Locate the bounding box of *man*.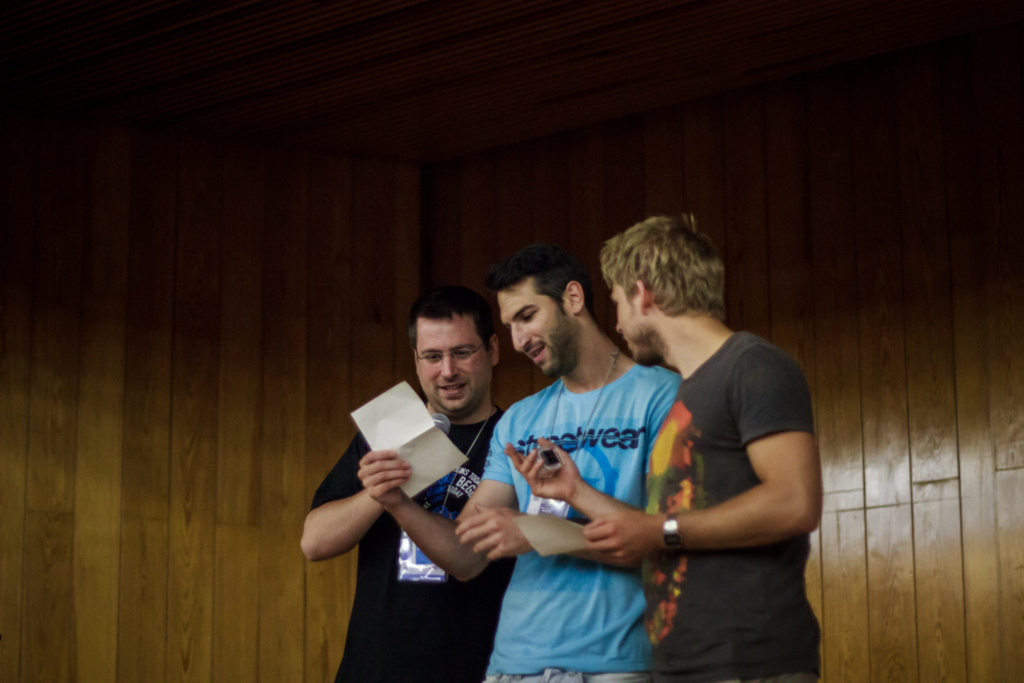
Bounding box: rect(353, 253, 678, 682).
